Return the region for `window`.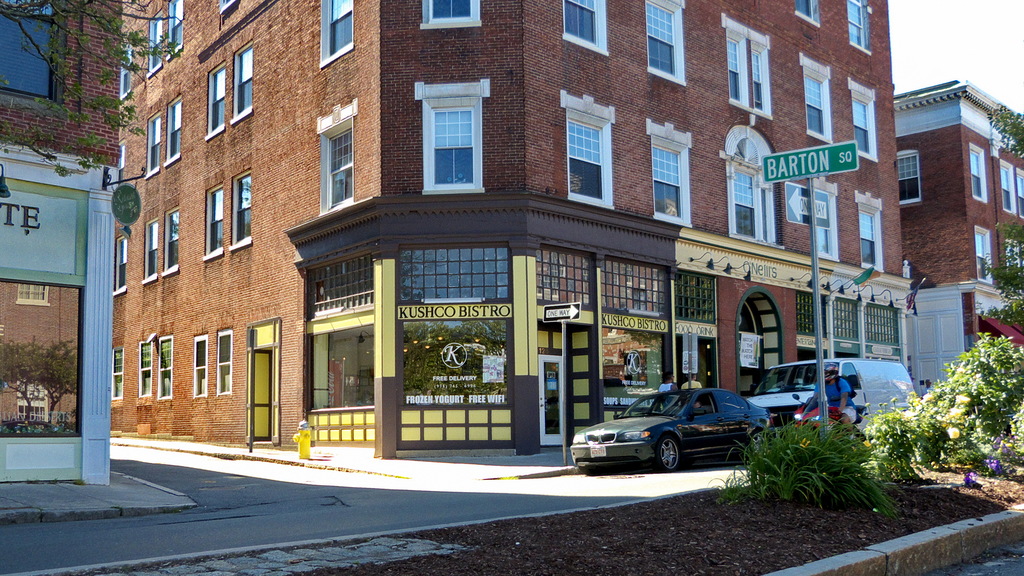
[x1=649, y1=136, x2=680, y2=225].
